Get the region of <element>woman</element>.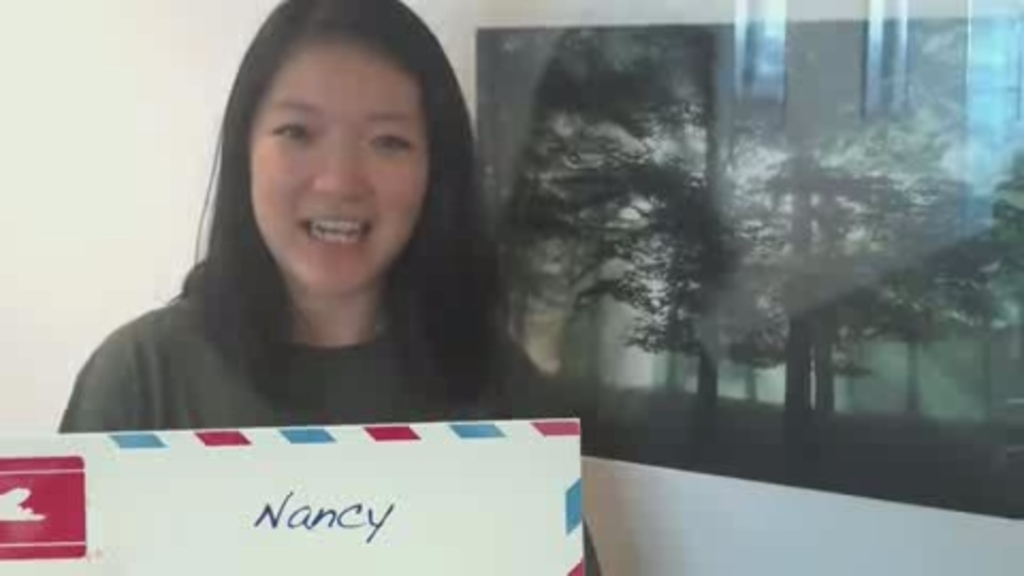
rect(49, 11, 576, 486).
